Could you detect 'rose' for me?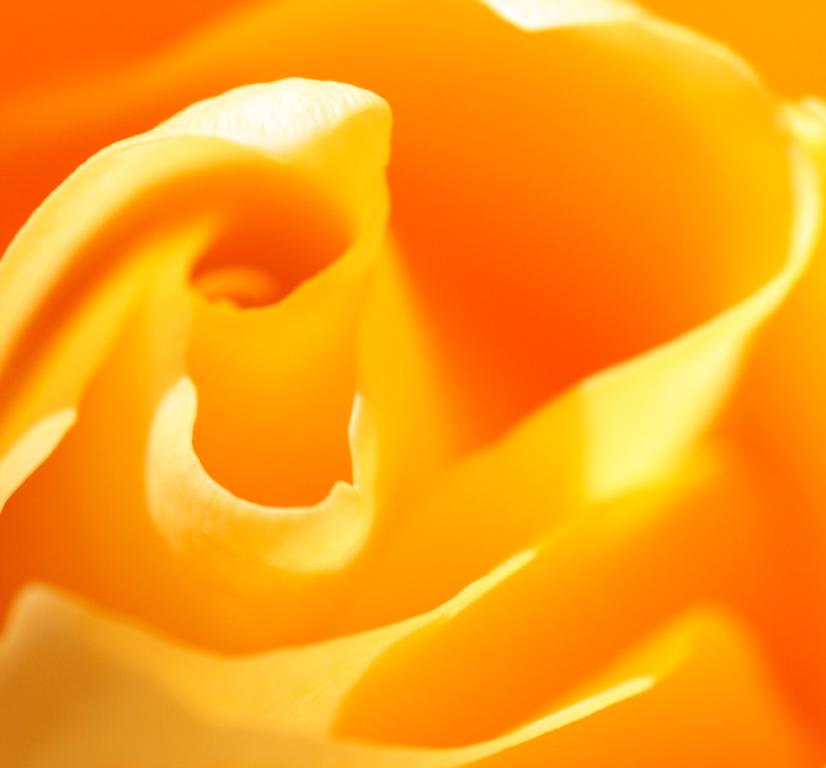
Detection result: bbox=(0, 0, 825, 767).
